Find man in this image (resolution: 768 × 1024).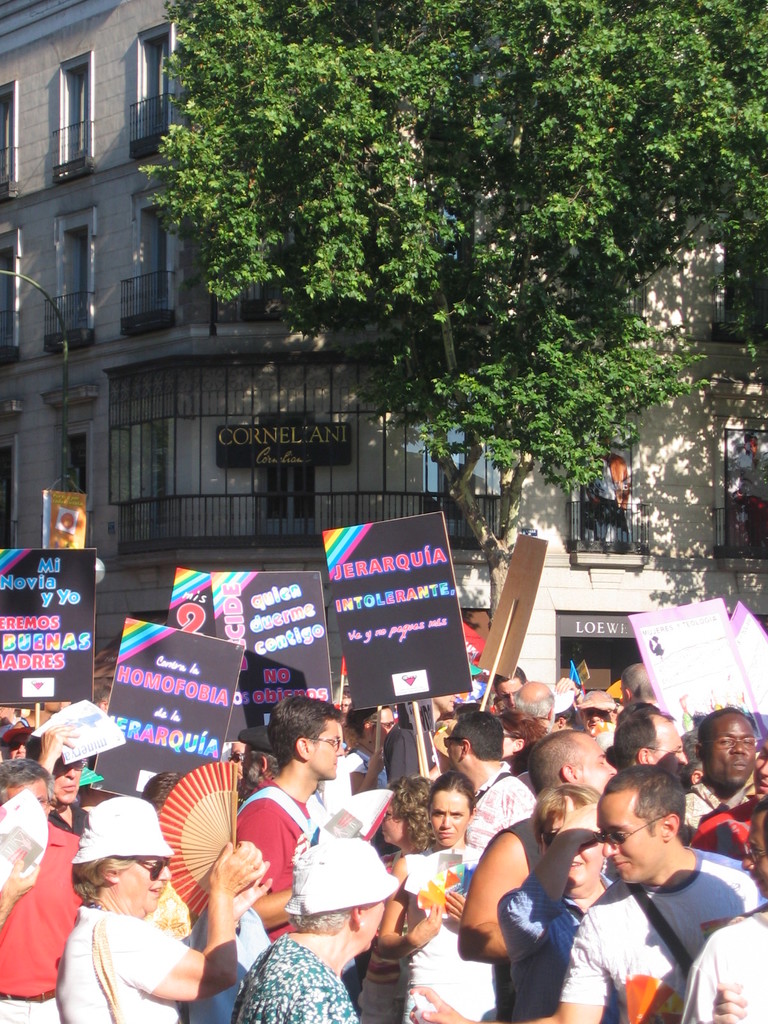
[left=563, top=781, right=745, bottom=1023].
